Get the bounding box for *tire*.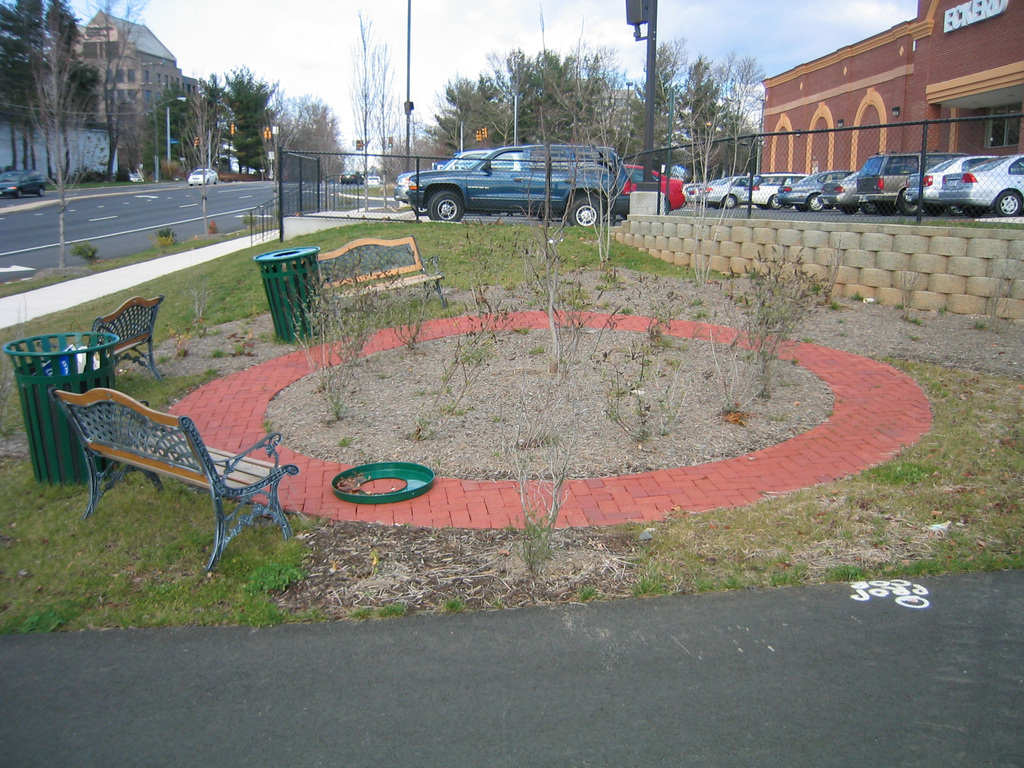
[718,196,735,213].
